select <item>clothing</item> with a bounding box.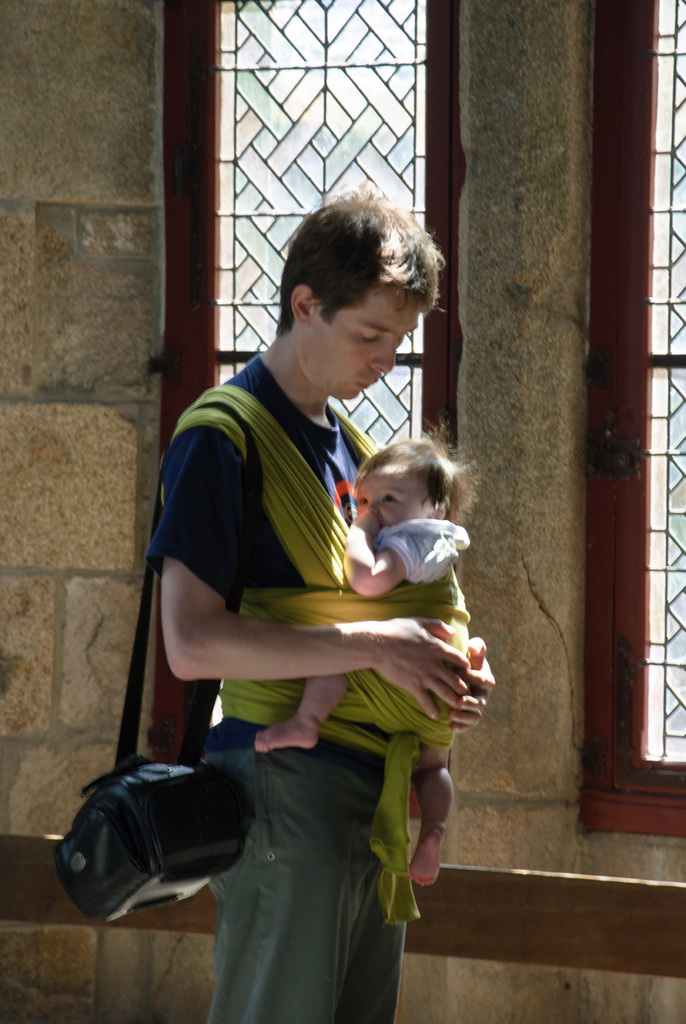
[156, 291, 456, 1005].
